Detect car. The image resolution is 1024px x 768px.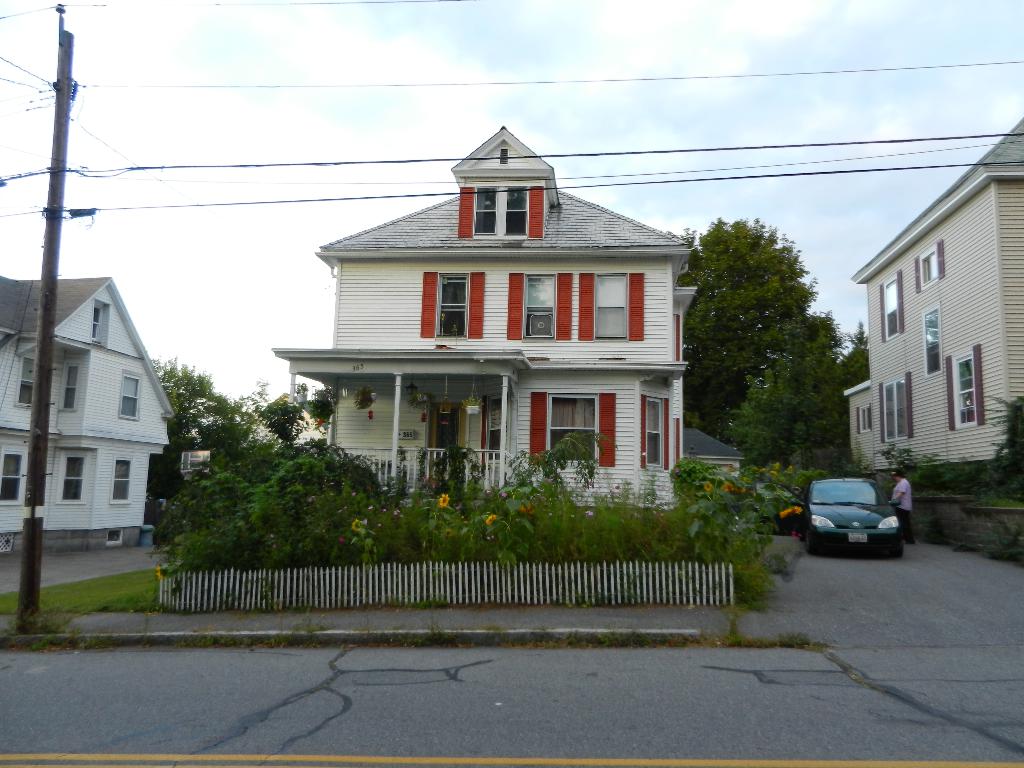
(804,481,904,557).
